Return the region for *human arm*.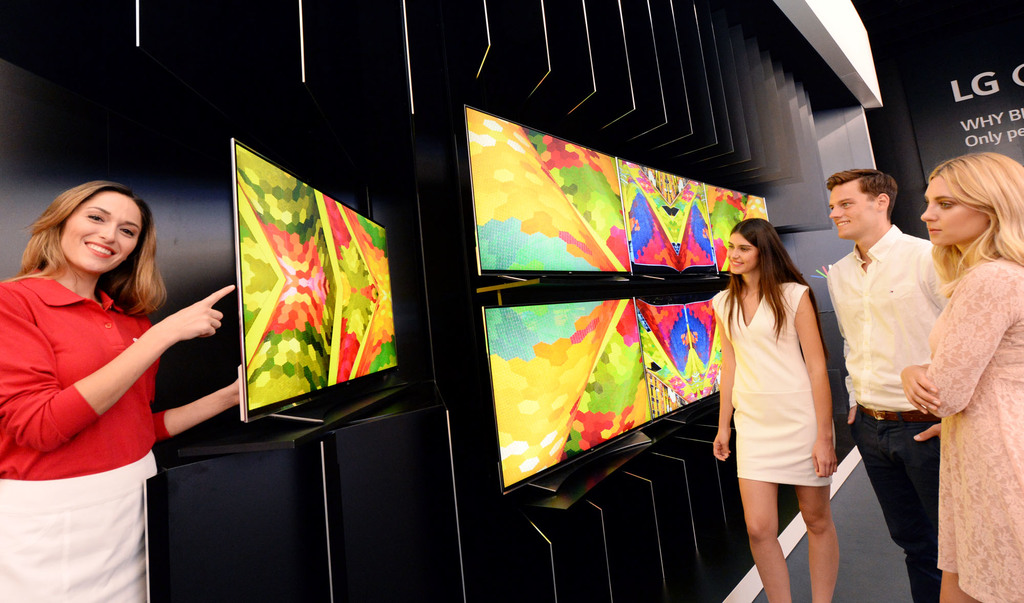
locate(794, 293, 838, 479).
